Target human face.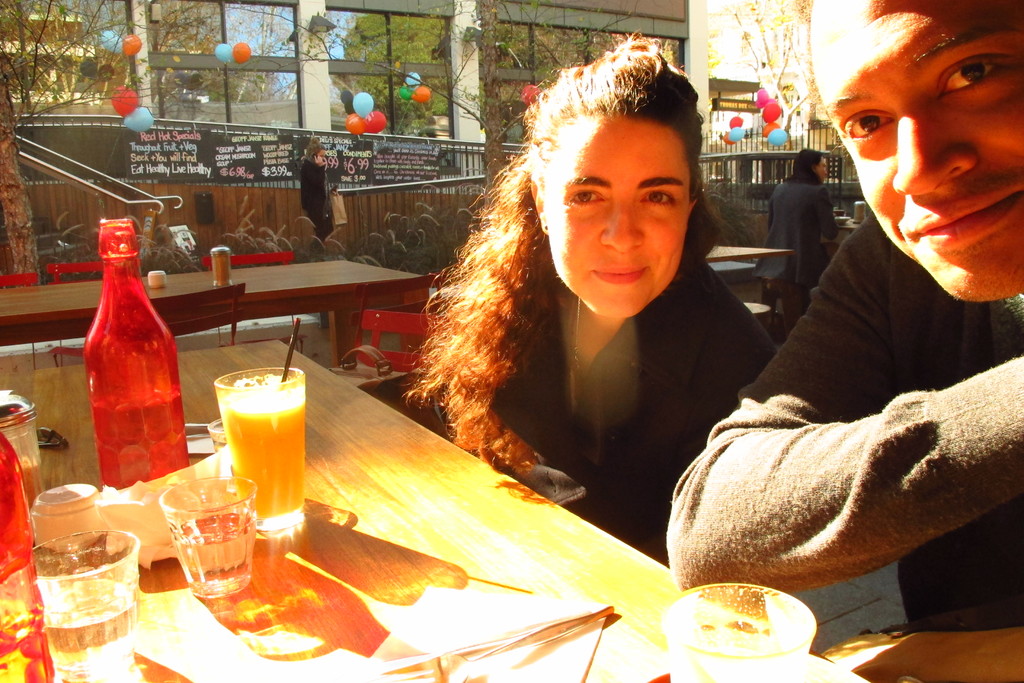
Target region: Rect(810, 0, 1023, 300).
